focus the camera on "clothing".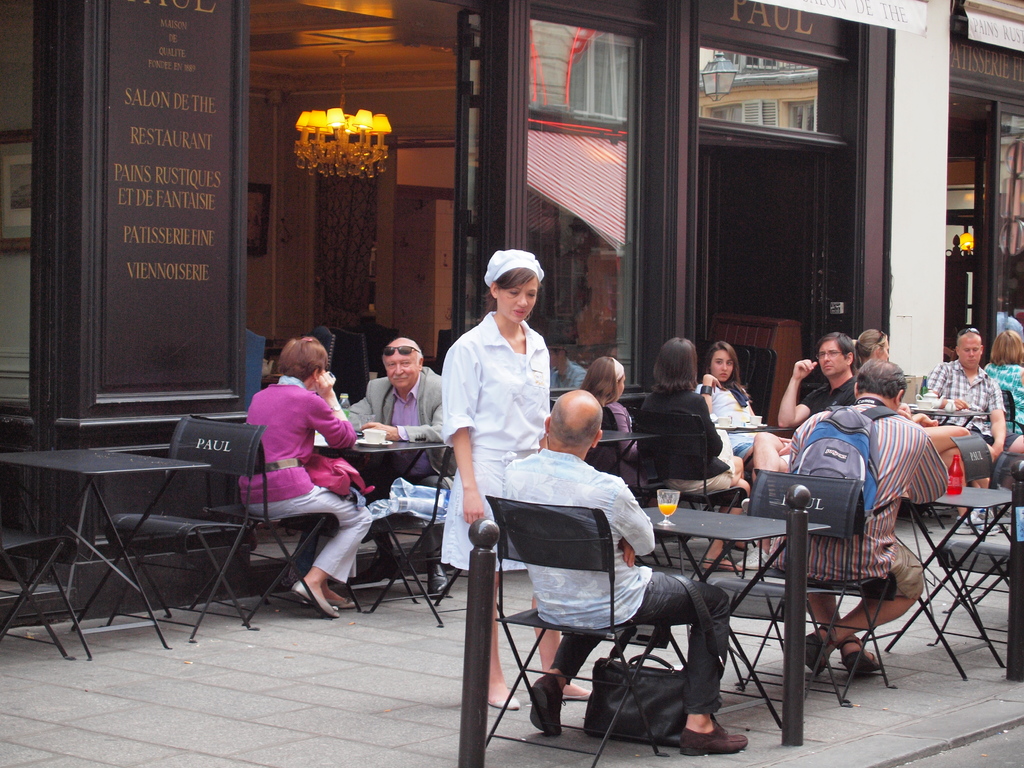
Focus region: (915,356,1023,455).
